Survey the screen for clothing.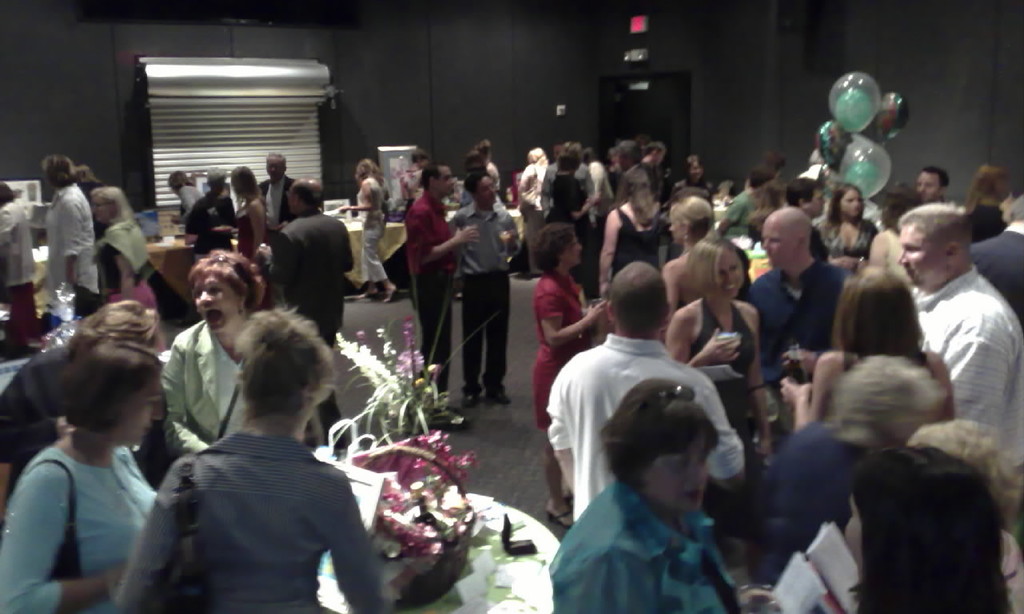
Survey found: 460/179/473/199.
